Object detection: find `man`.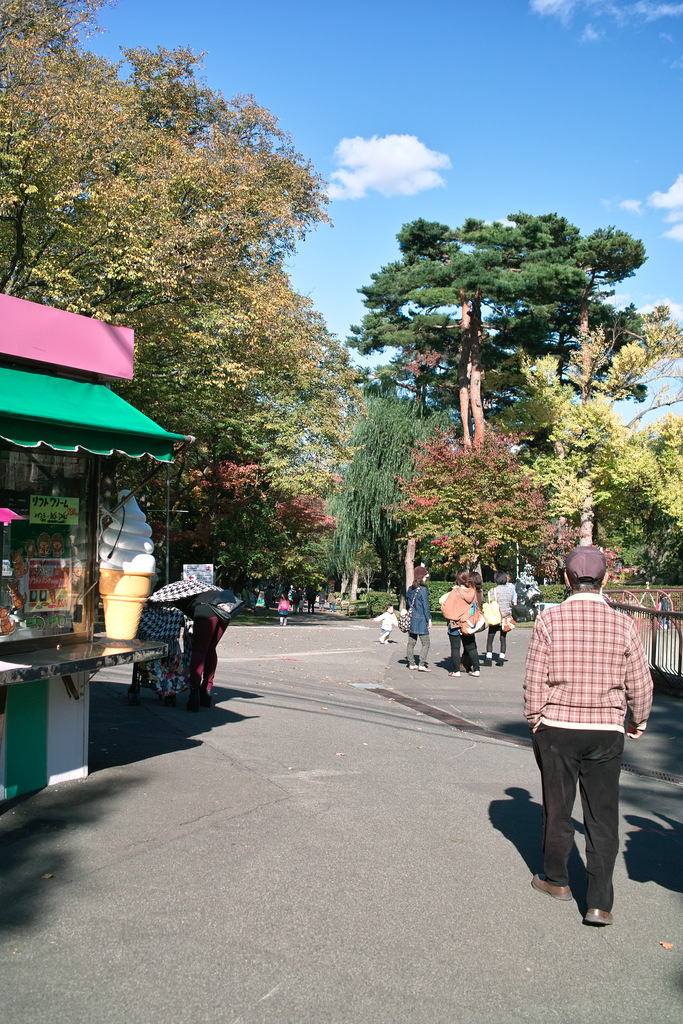
<box>658,591,670,628</box>.
